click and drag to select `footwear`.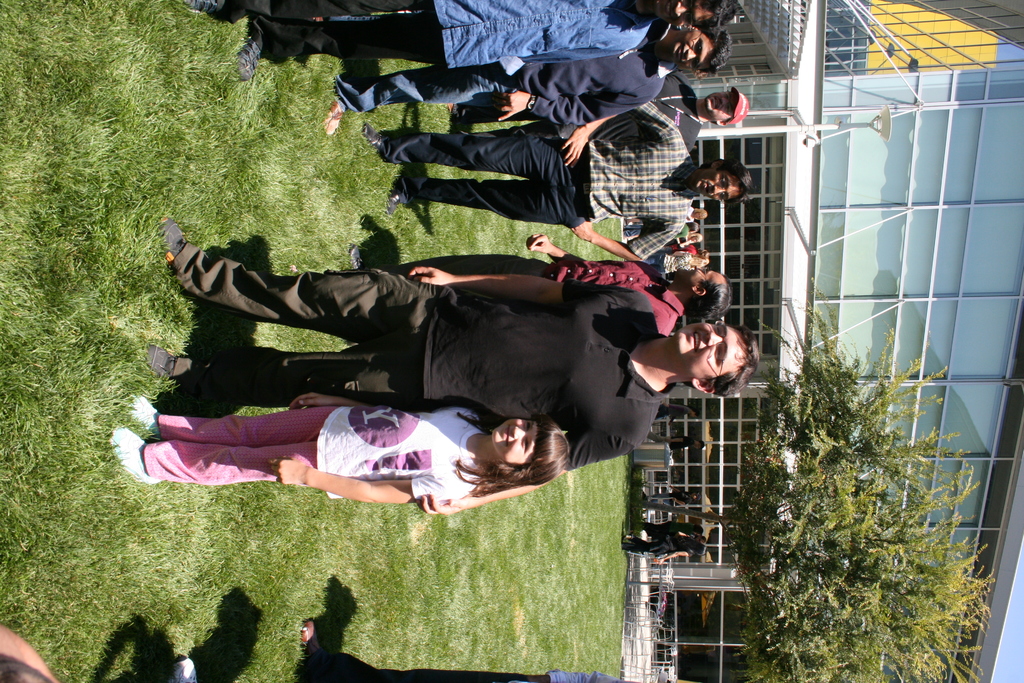
Selection: rect(385, 181, 406, 213).
